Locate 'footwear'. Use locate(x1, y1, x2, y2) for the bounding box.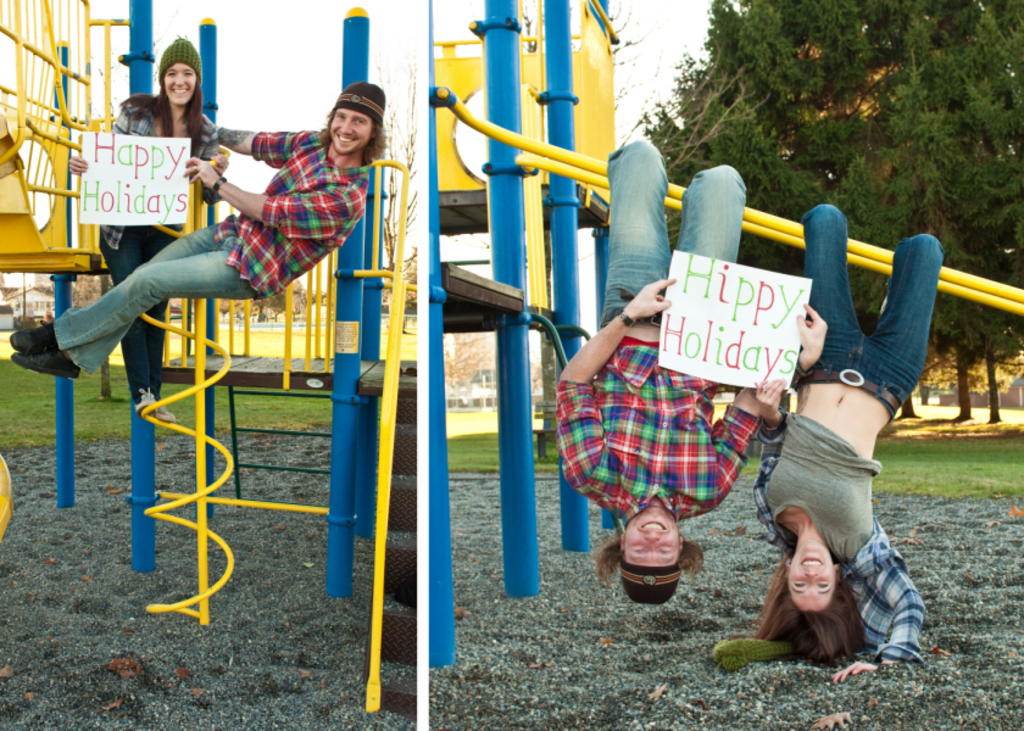
locate(10, 345, 89, 380).
